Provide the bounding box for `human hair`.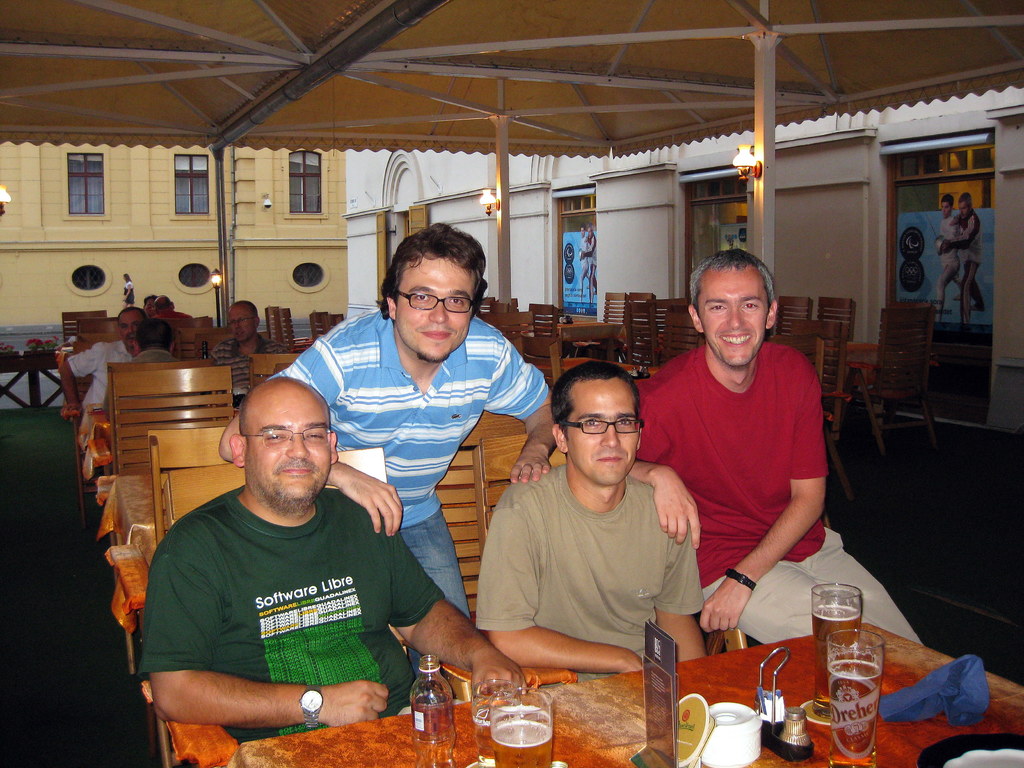
crop(959, 190, 973, 204).
